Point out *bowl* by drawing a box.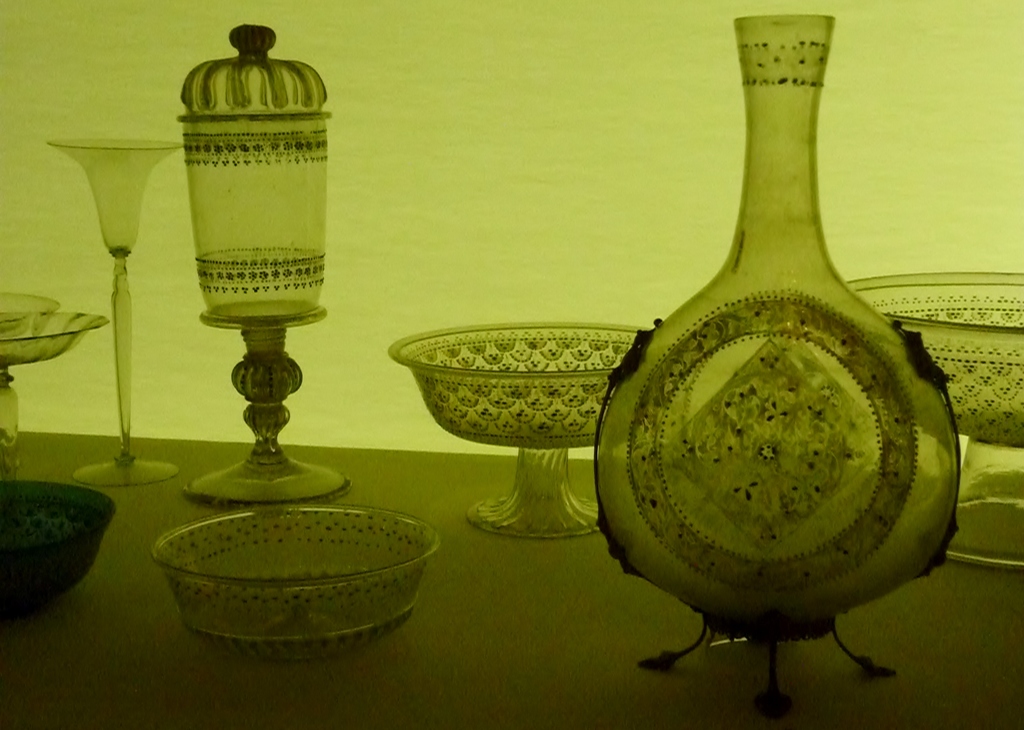
select_region(159, 510, 456, 641).
